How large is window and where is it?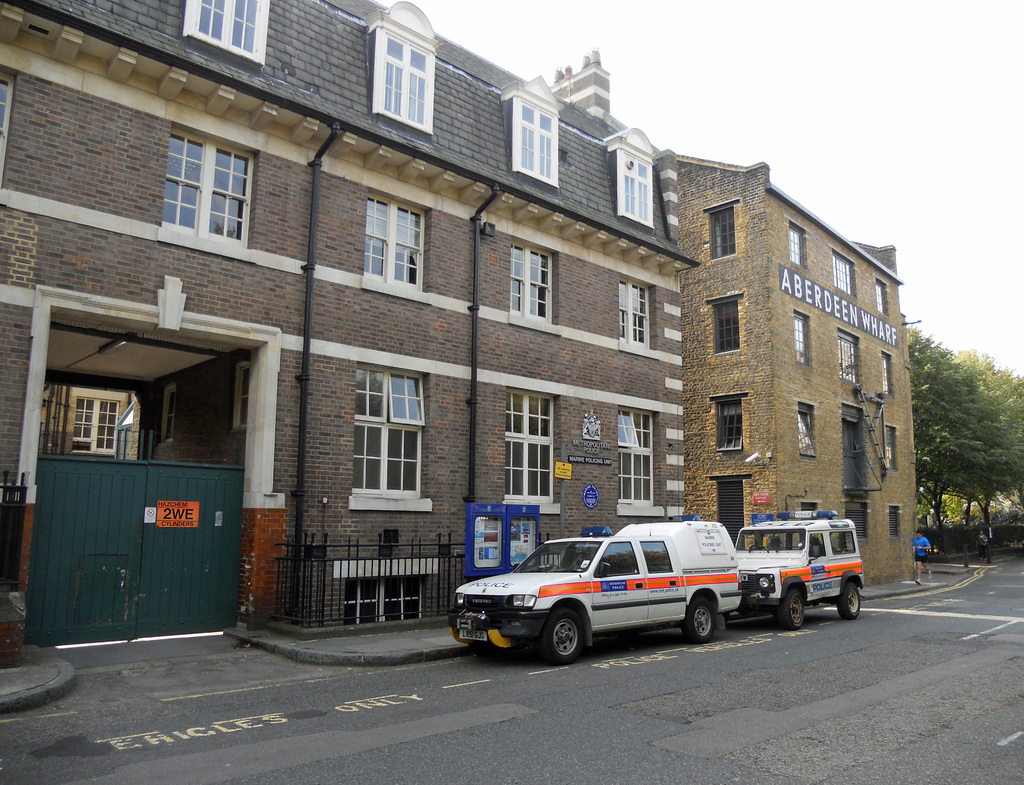
Bounding box: box(881, 353, 892, 394).
